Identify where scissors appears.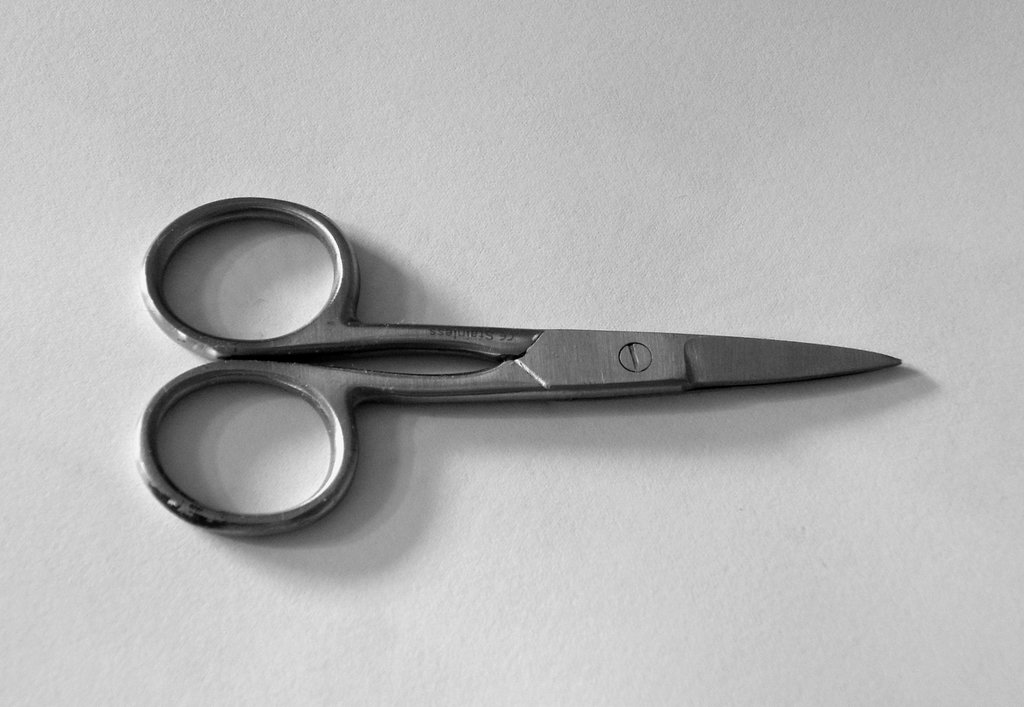
Appears at <region>133, 188, 906, 539</region>.
